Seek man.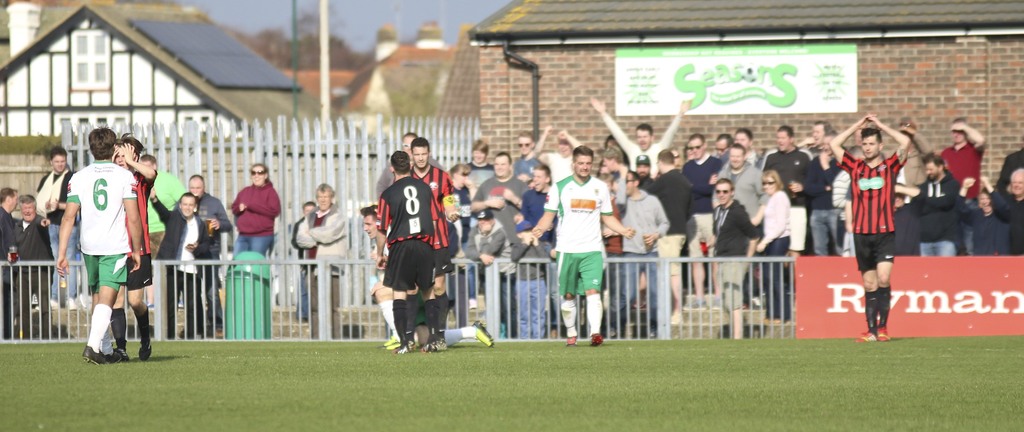
[801,127,843,256].
